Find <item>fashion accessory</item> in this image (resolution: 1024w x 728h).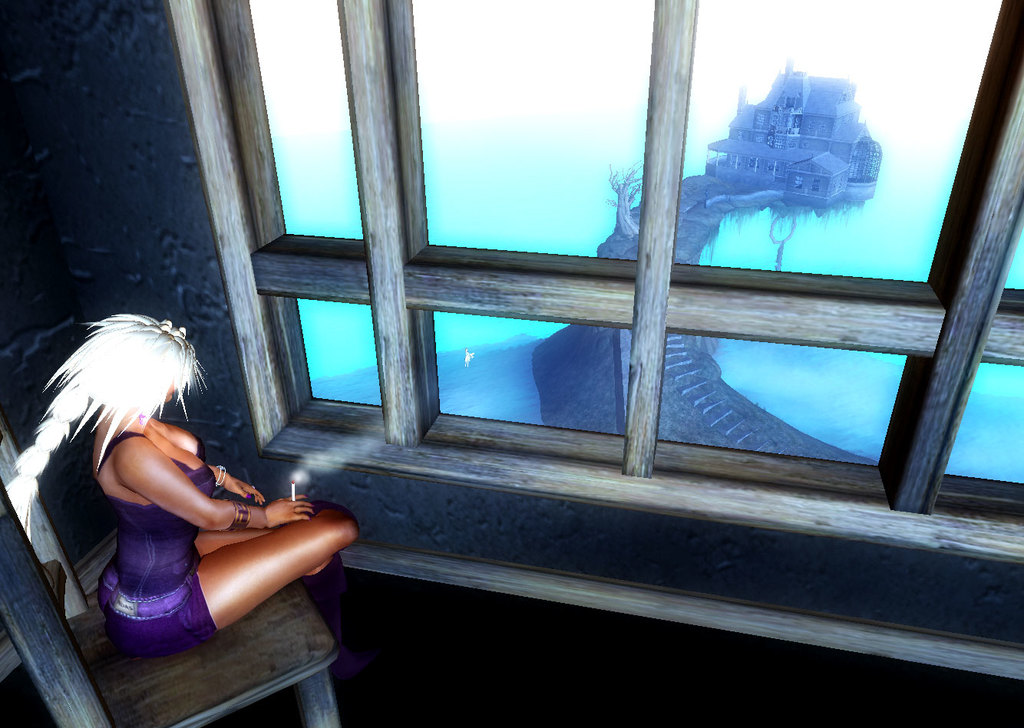
<bbox>213, 462, 226, 484</bbox>.
